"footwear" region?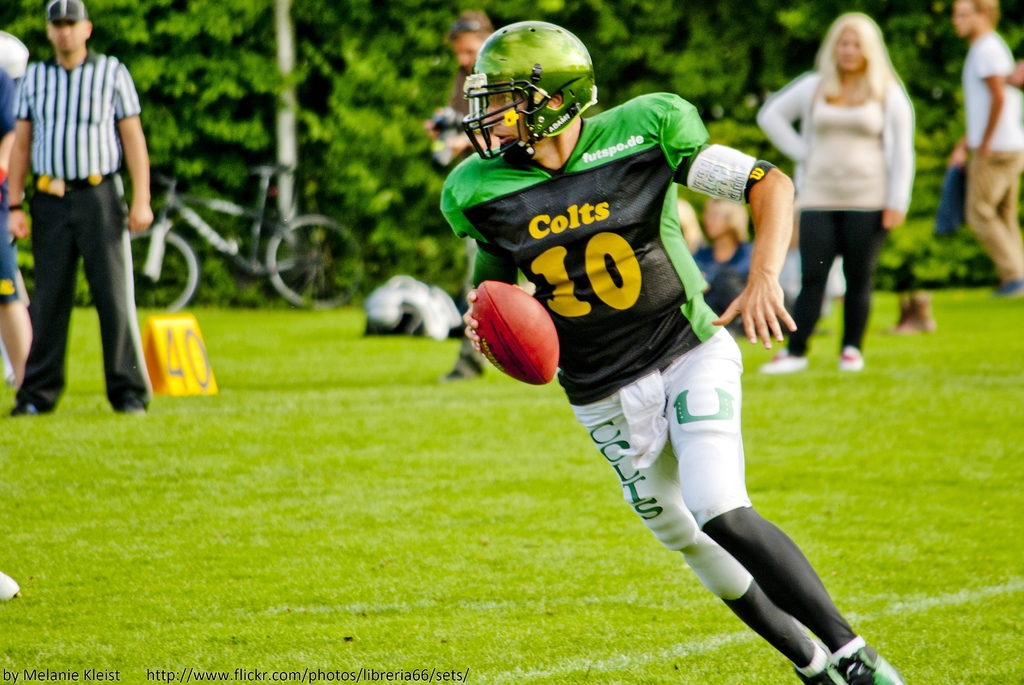
[826, 634, 900, 684]
